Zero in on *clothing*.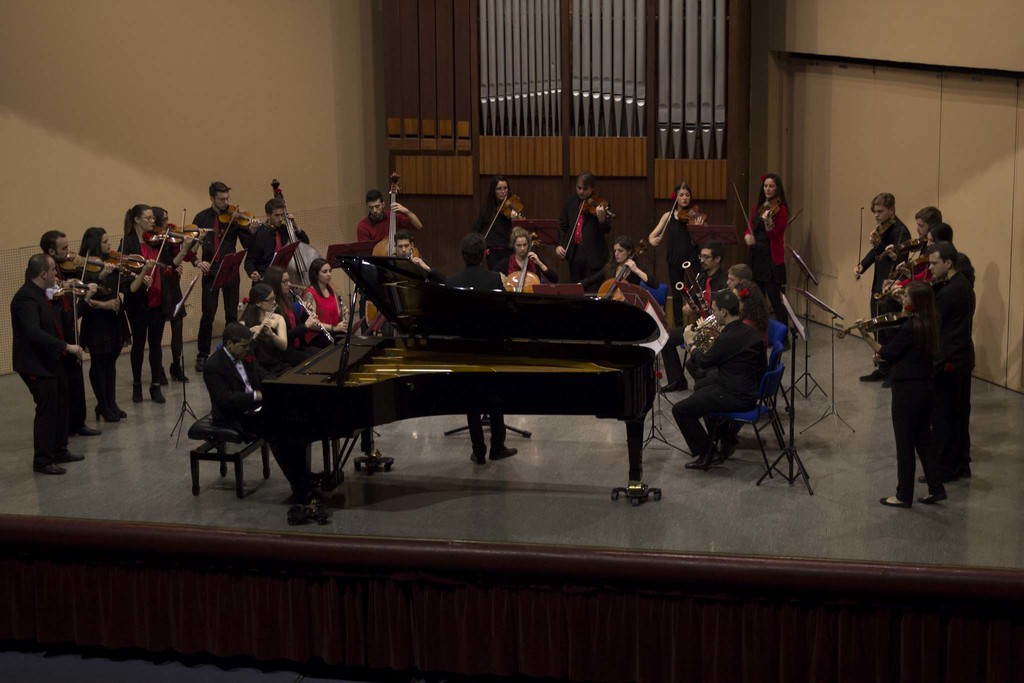
Zeroed in: 879:311:947:504.
